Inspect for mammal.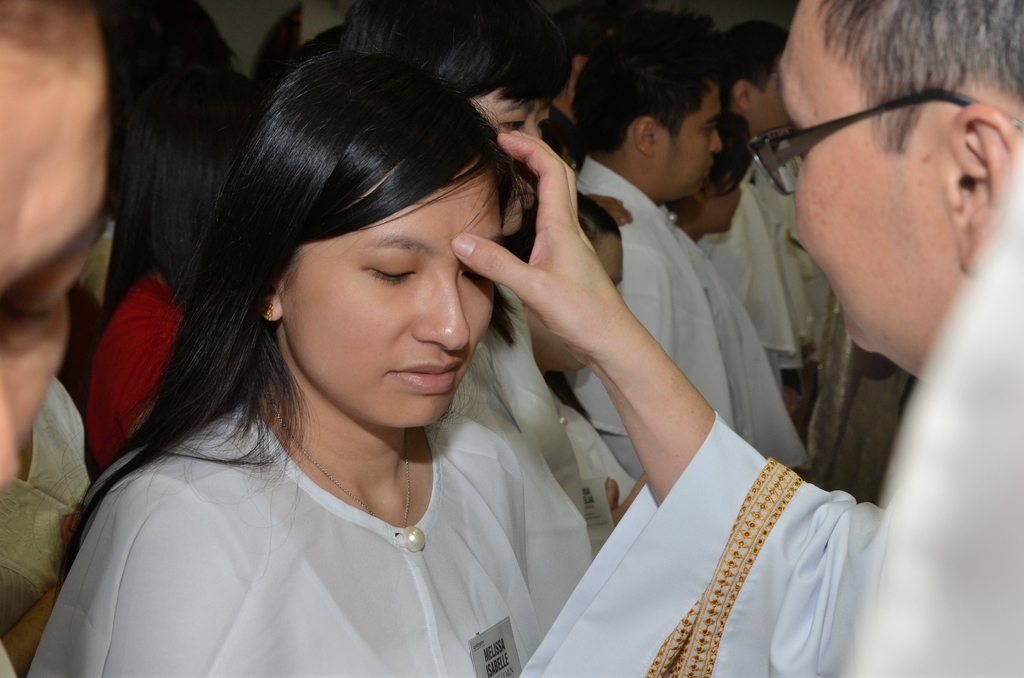
Inspection: bbox=[565, 29, 819, 483].
